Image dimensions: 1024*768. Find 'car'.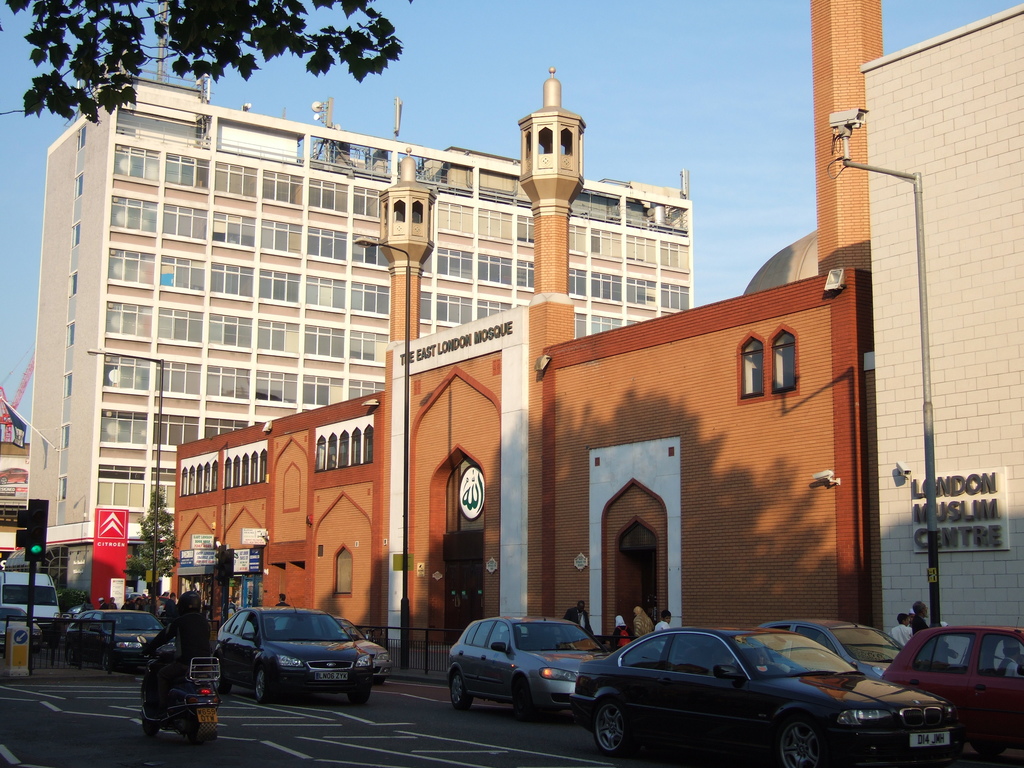
bbox=[215, 605, 372, 709].
